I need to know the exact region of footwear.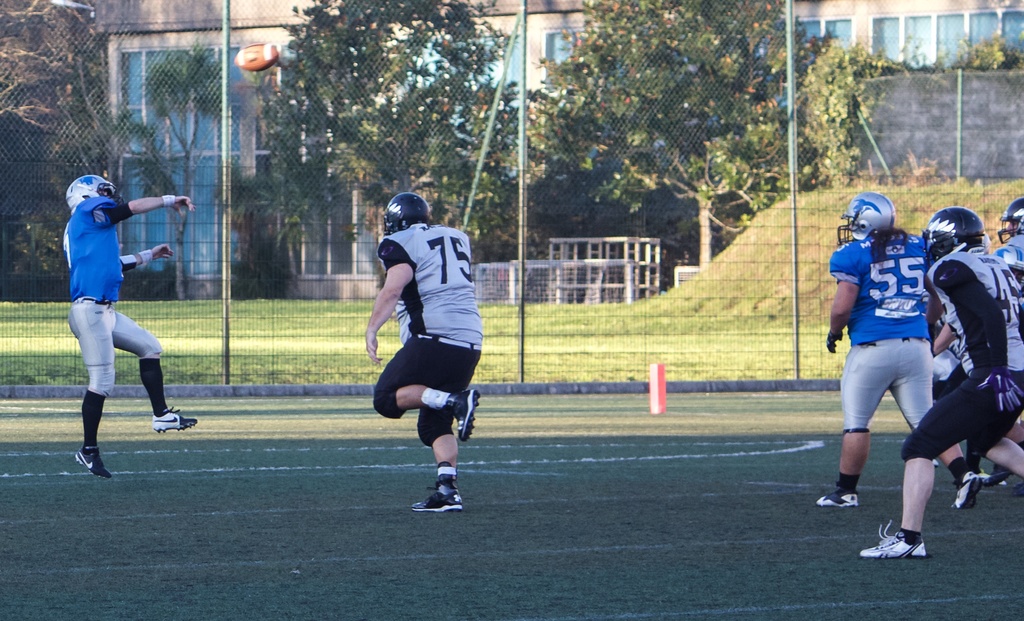
Region: bbox(414, 470, 468, 513).
